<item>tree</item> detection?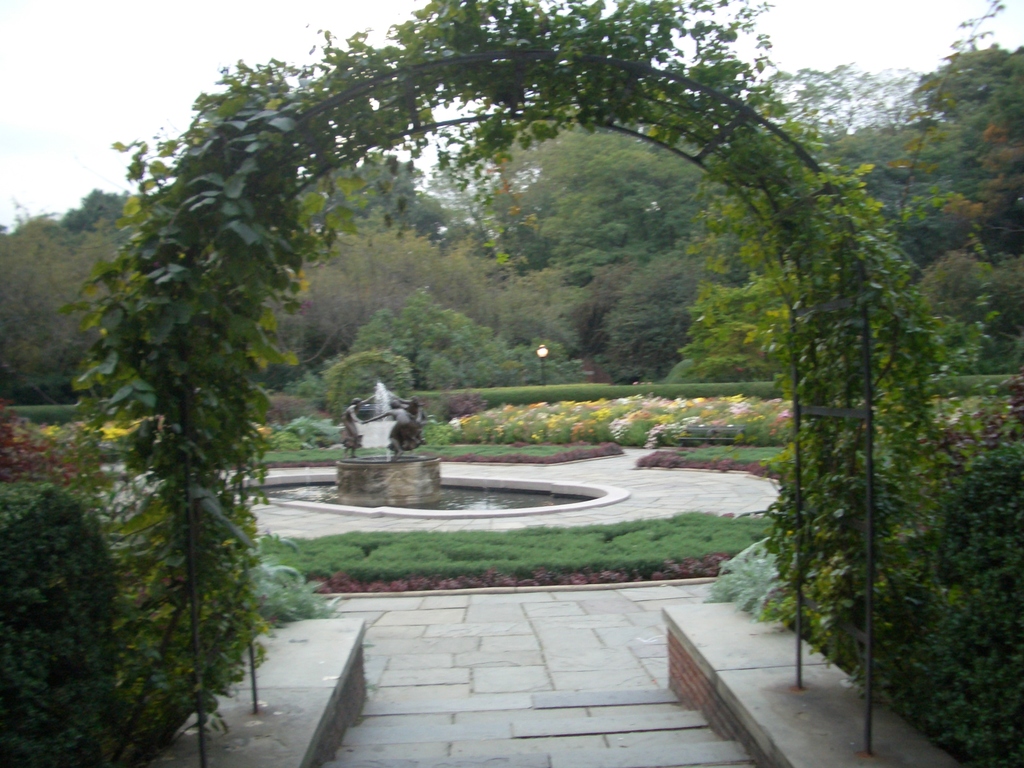
region(51, 184, 140, 239)
